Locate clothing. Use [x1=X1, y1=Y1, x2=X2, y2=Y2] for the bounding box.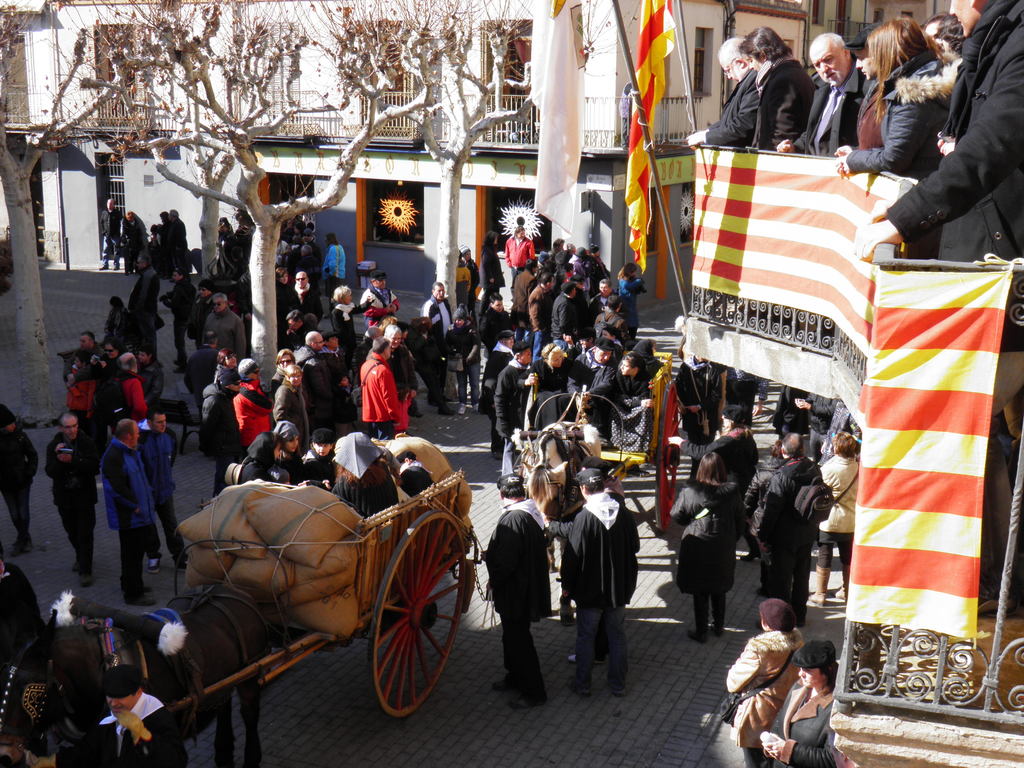
[x1=674, y1=364, x2=724, y2=468].
